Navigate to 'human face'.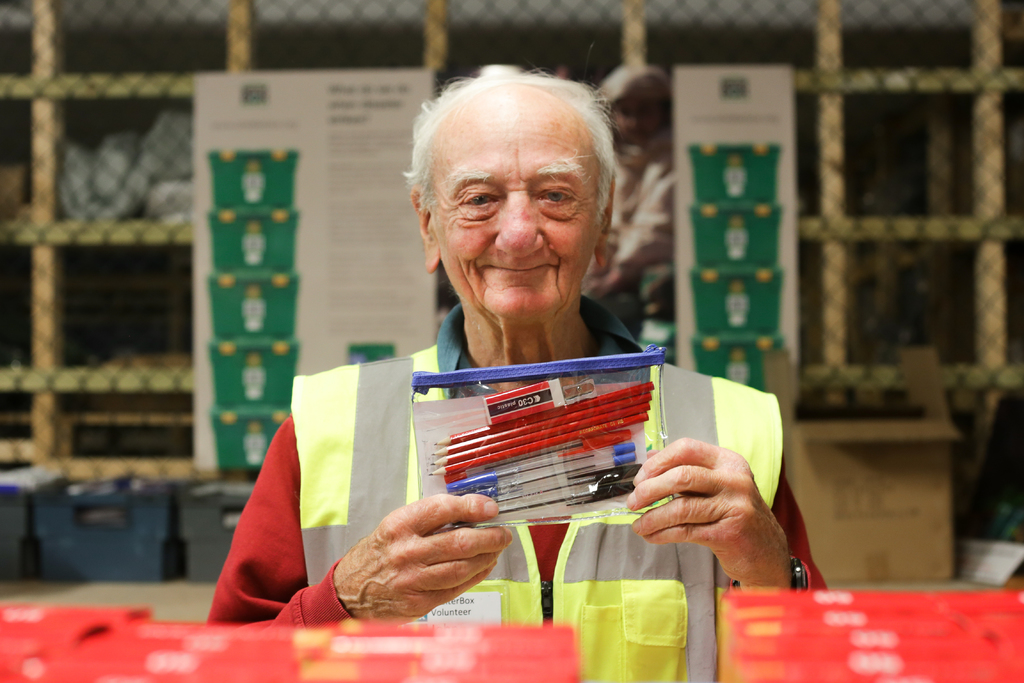
Navigation target: bbox(425, 87, 595, 315).
